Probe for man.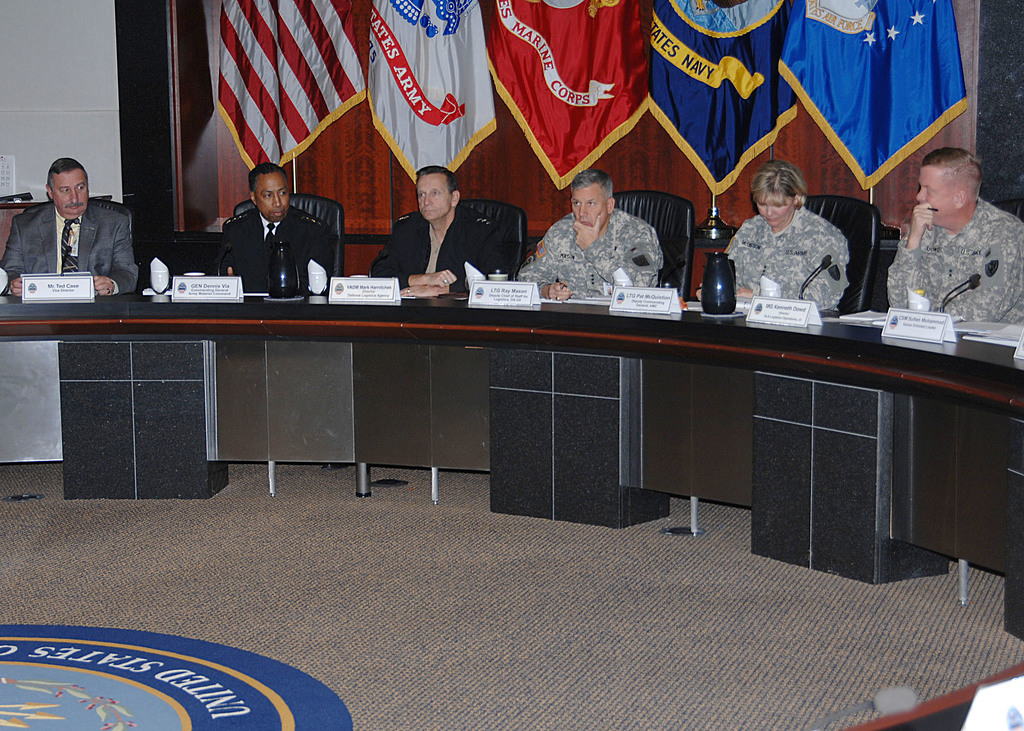
Probe result: crop(885, 146, 1023, 323).
